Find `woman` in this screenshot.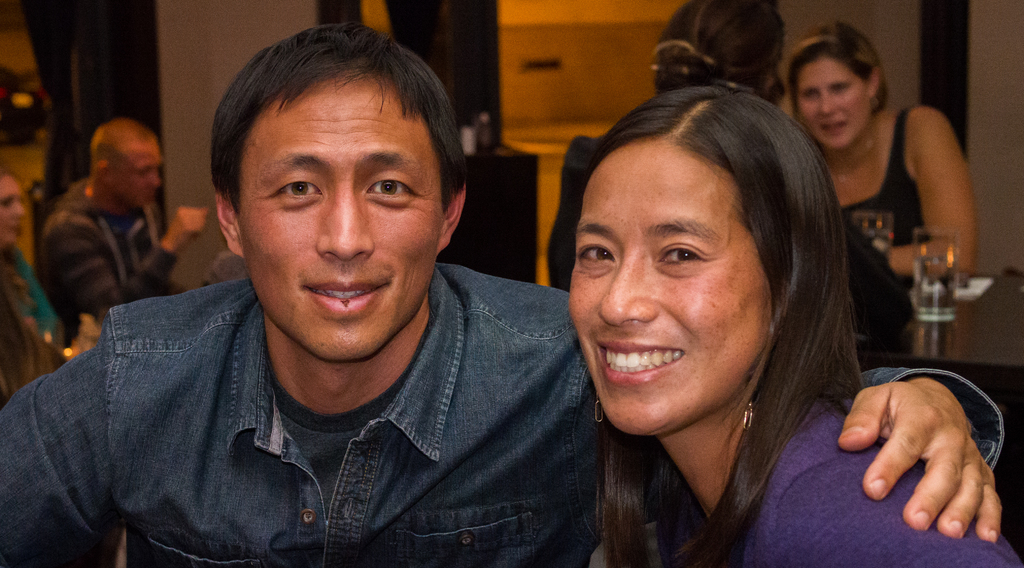
The bounding box for `woman` is detection(506, 61, 893, 567).
